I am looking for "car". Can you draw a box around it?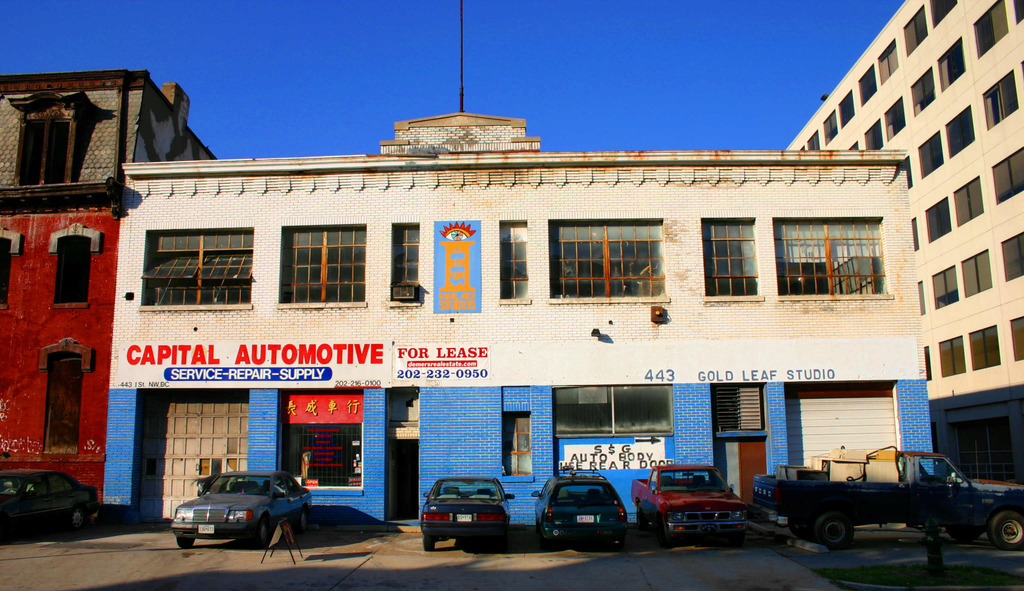
Sure, the bounding box is BBox(531, 464, 628, 550).
